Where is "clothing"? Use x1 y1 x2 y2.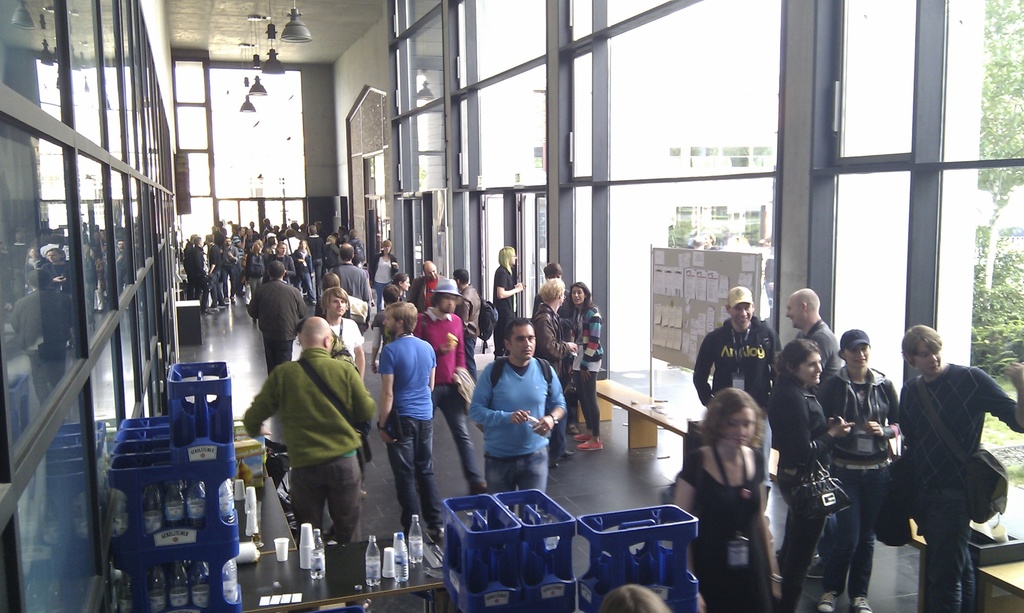
415 312 479 490.
